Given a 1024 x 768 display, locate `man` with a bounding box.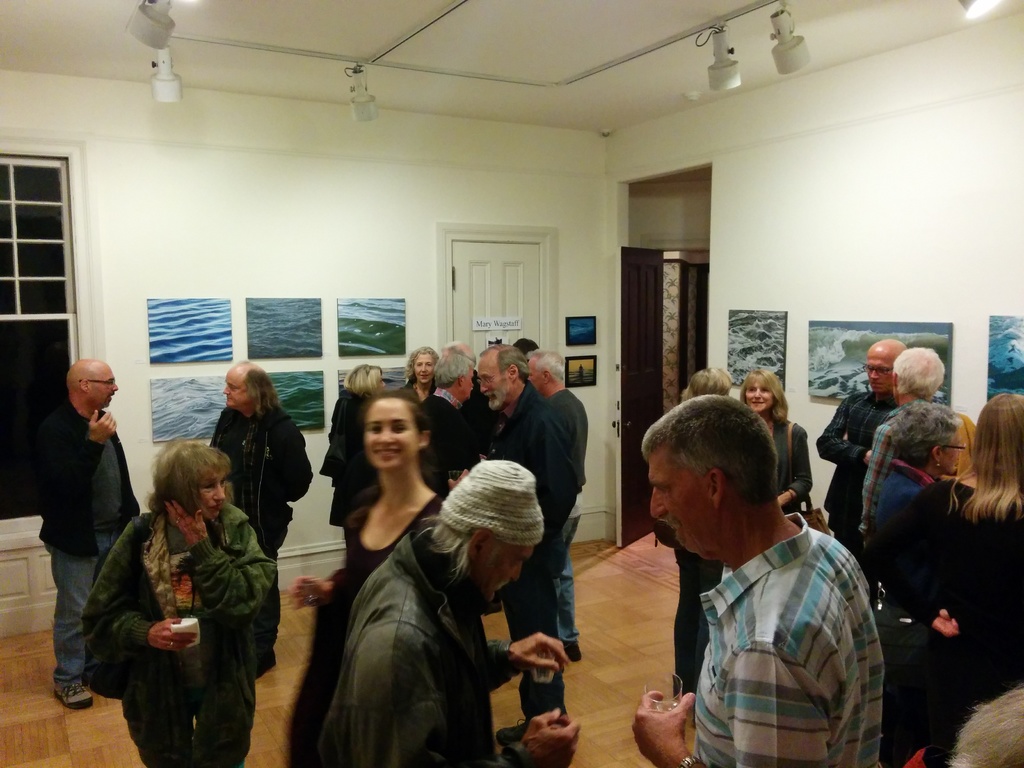
Located: 197/366/310/573.
